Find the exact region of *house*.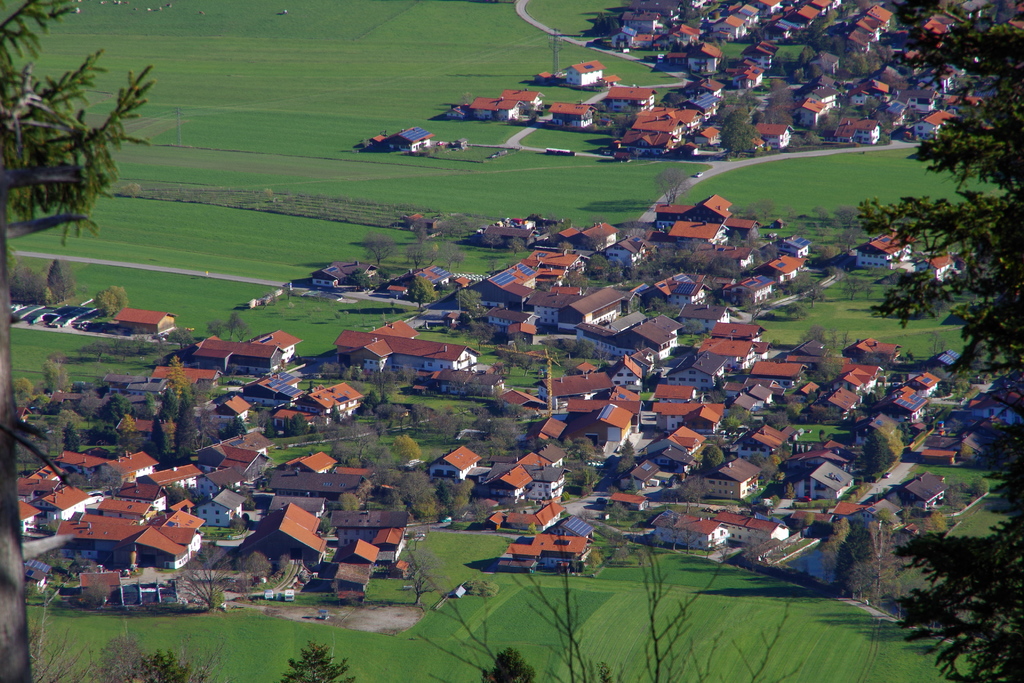
Exact region: detection(368, 120, 438, 152).
